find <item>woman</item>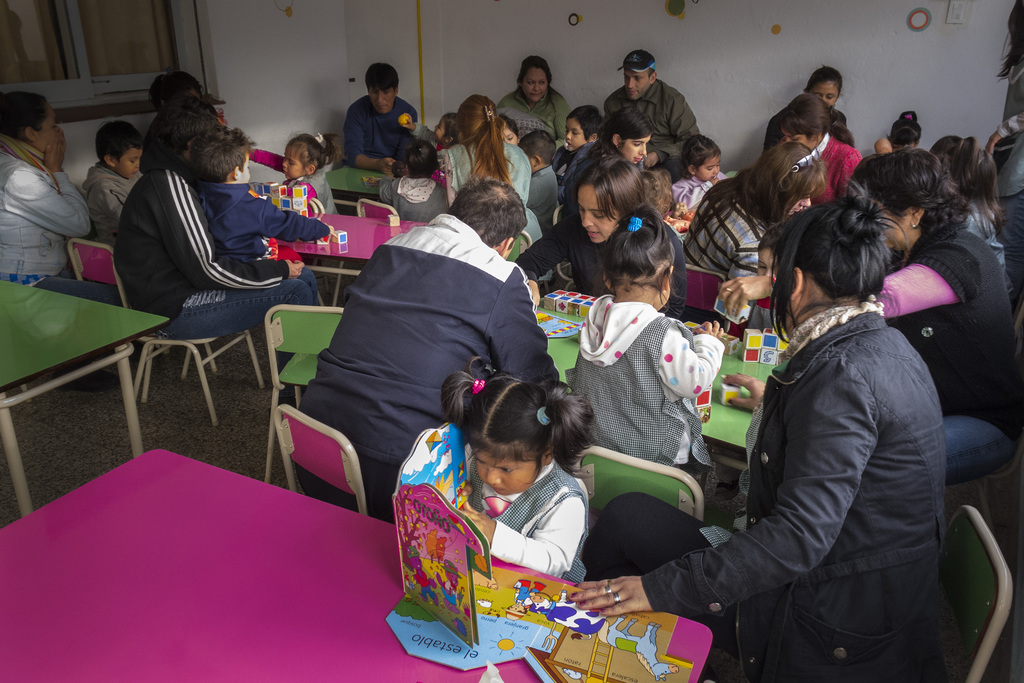
x1=977, y1=0, x2=1023, y2=299
